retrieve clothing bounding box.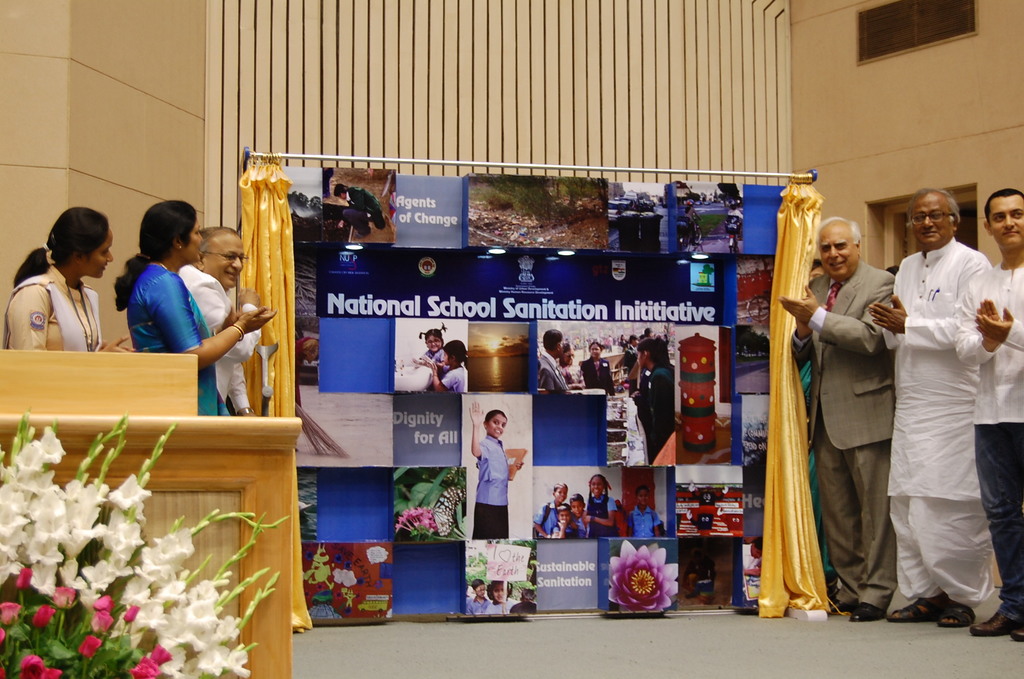
Bounding box: locate(438, 364, 468, 394).
